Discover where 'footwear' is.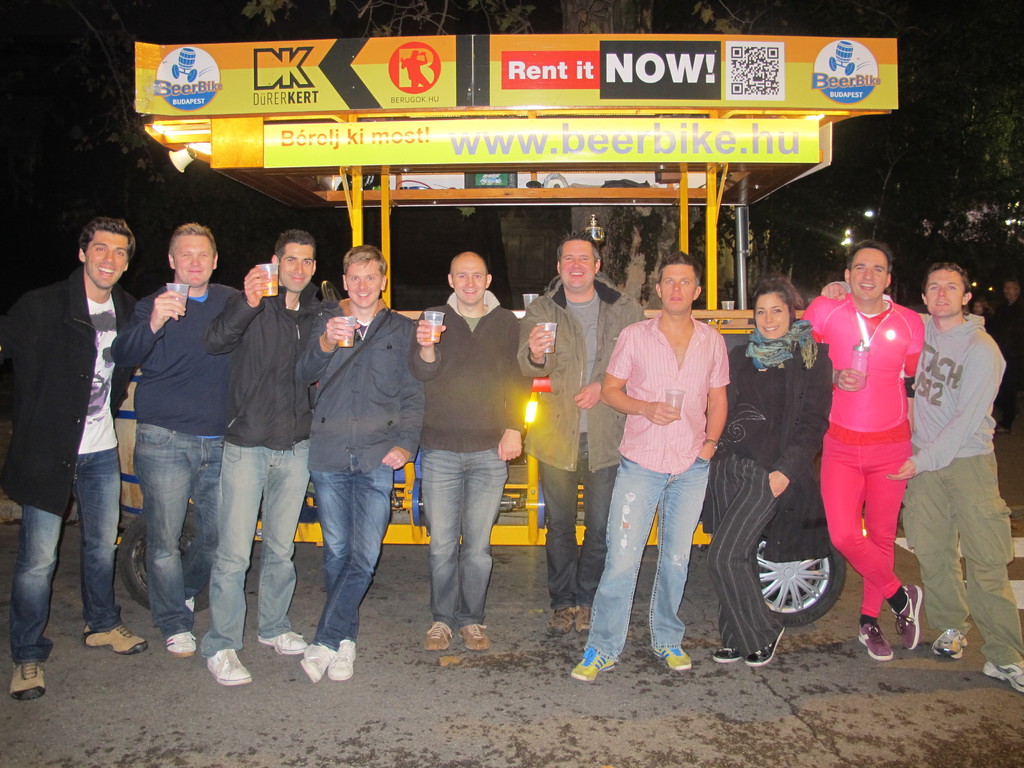
Discovered at 892, 585, 922, 650.
